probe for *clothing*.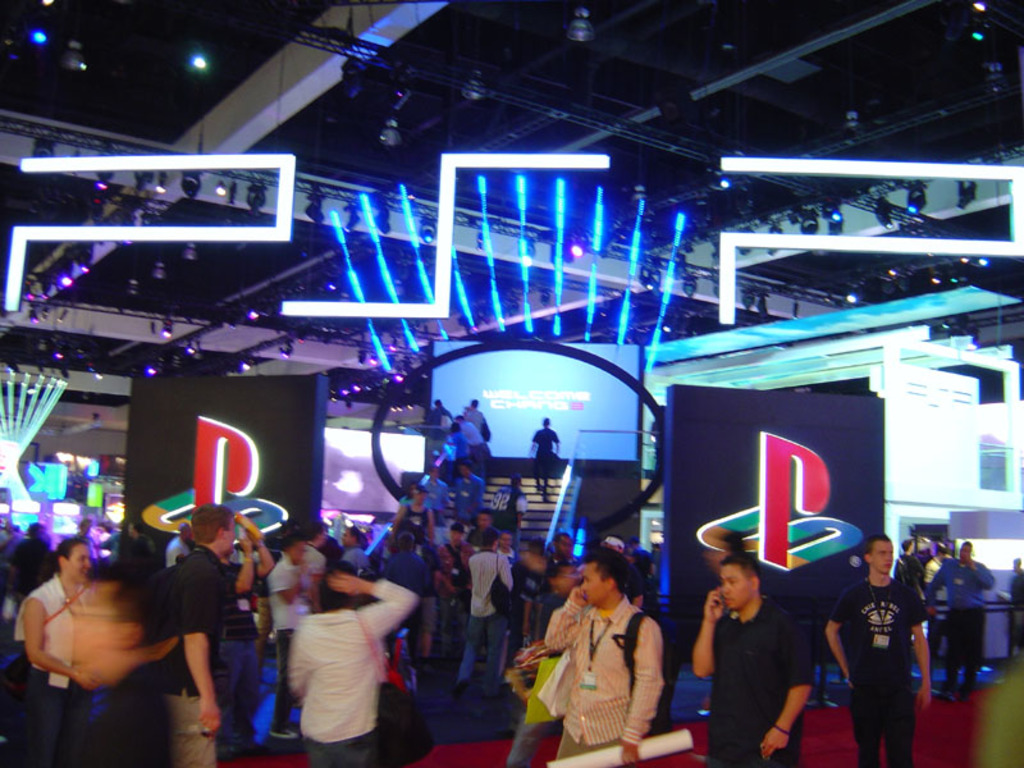
Probe result: [462, 419, 486, 463].
